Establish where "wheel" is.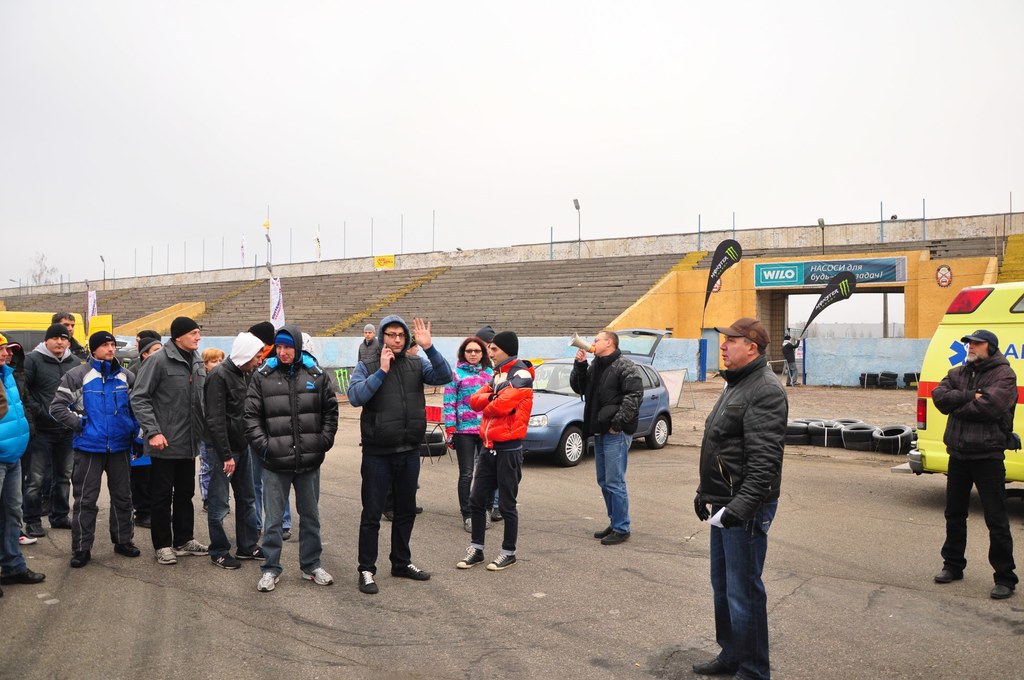
Established at detection(808, 425, 840, 435).
